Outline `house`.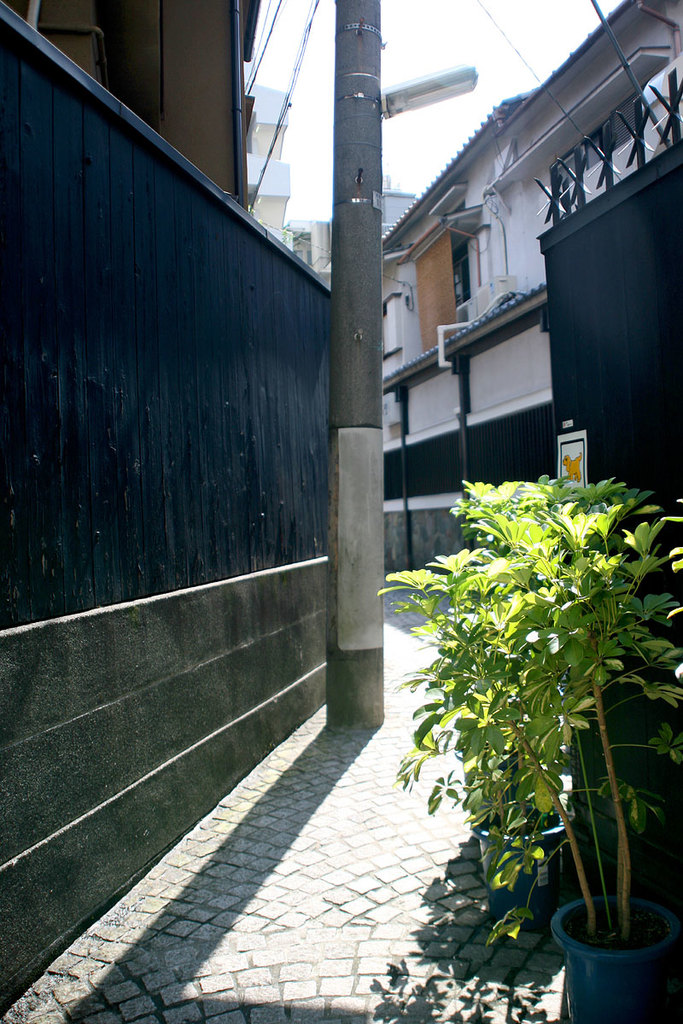
Outline: x1=0, y1=0, x2=291, y2=239.
